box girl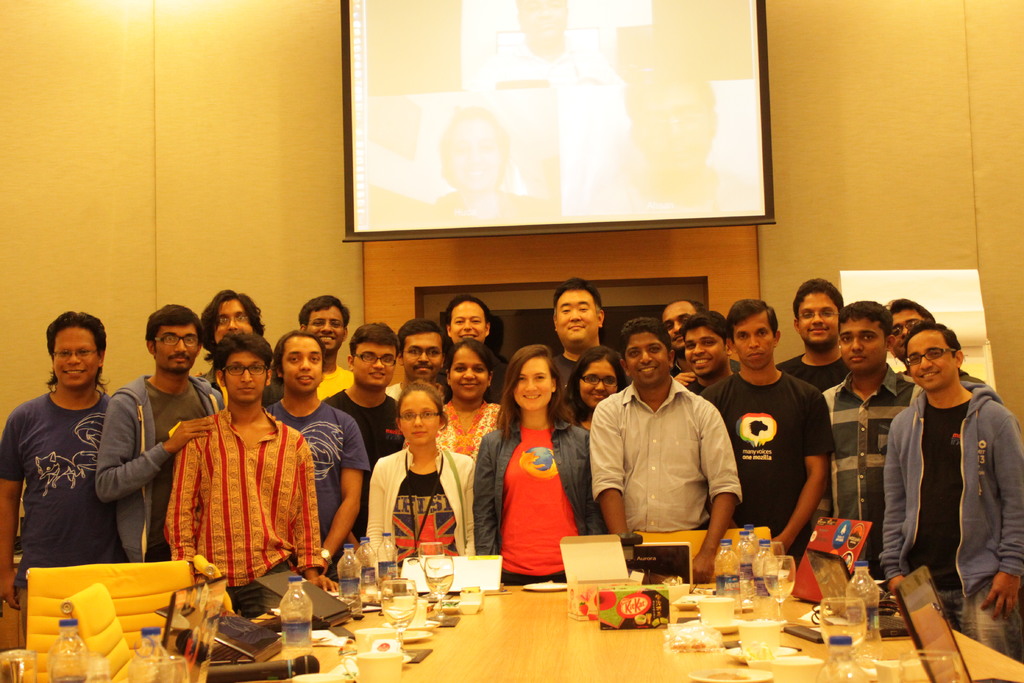
pyautogui.locateOnScreen(557, 346, 627, 440)
